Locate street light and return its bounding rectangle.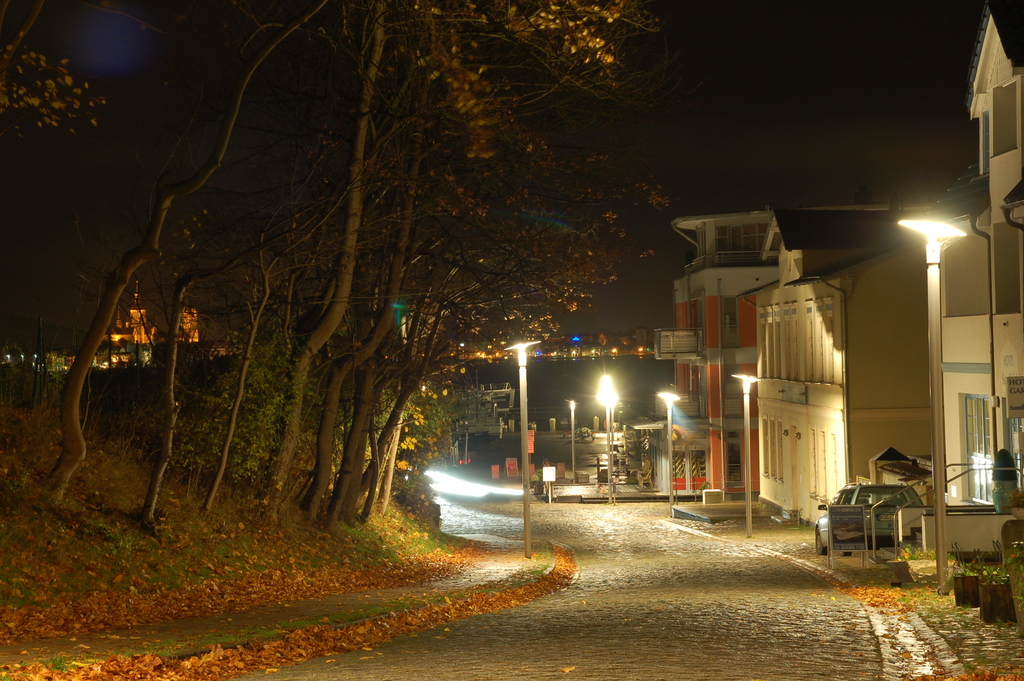
box=[506, 339, 545, 557].
